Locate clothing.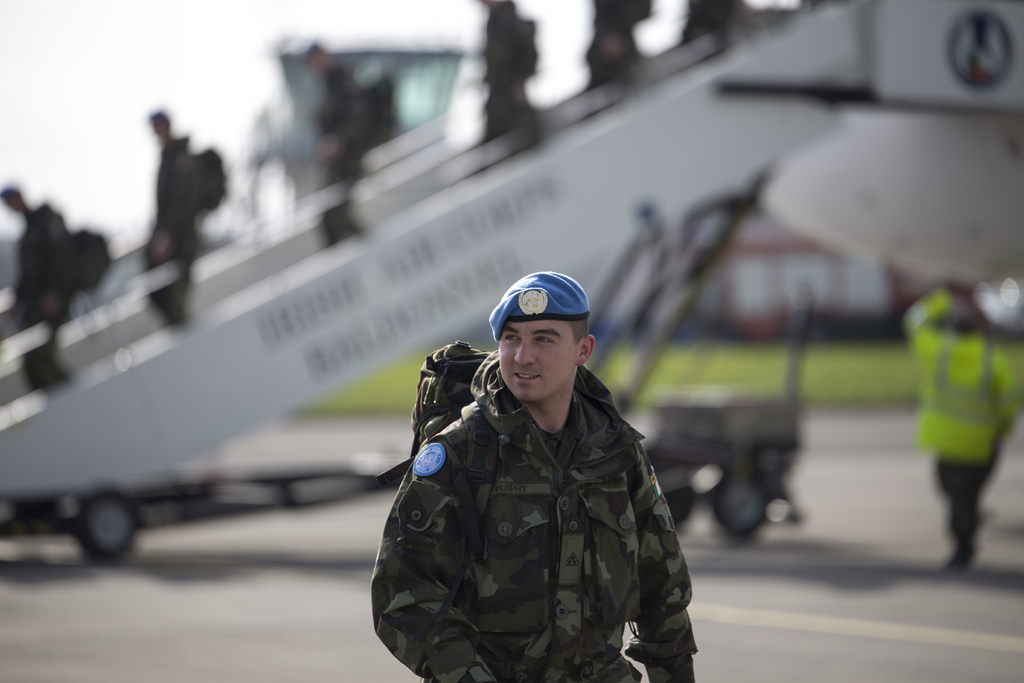
Bounding box: [x1=367, y1=325, x2=728, y2=682].
